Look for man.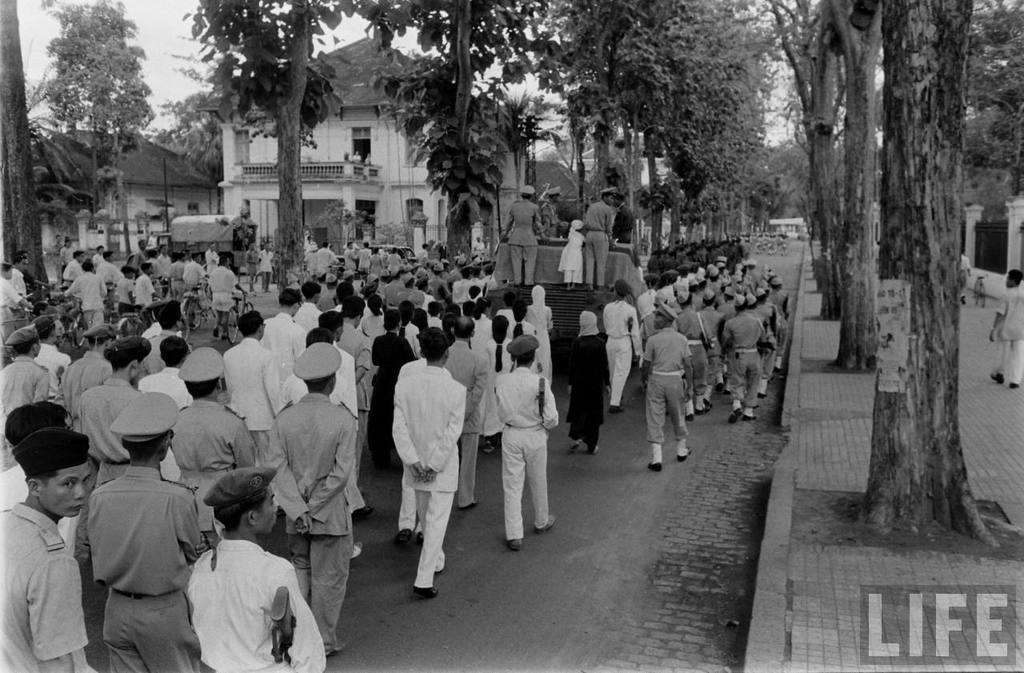
Found: crop(133, 301, 194, 388).
